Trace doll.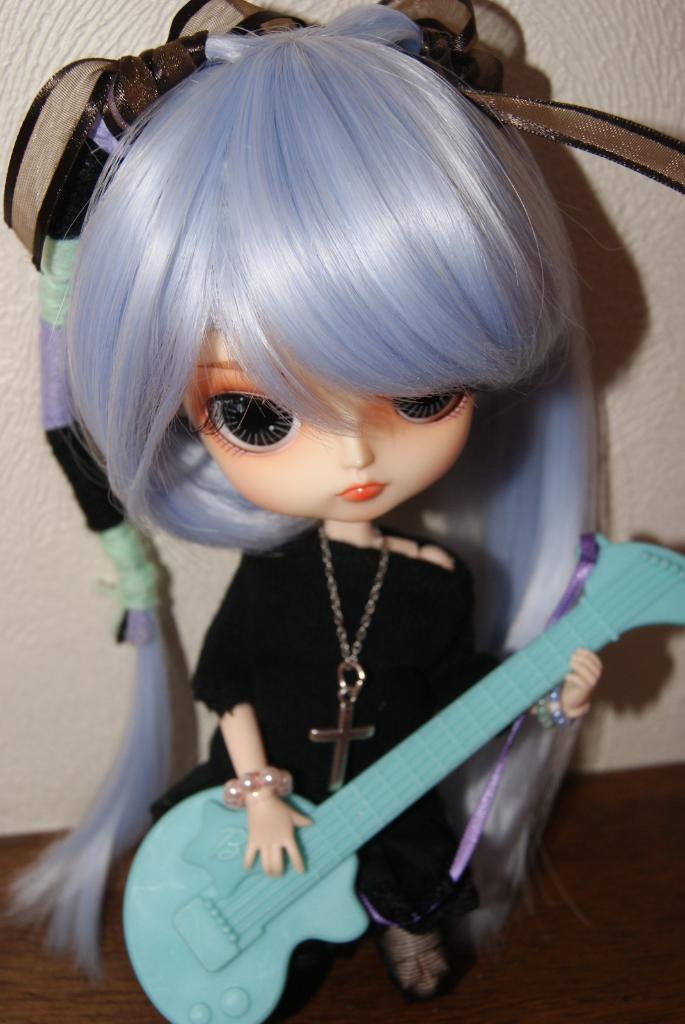
Traced to locate(0, 47, 655, 977).
